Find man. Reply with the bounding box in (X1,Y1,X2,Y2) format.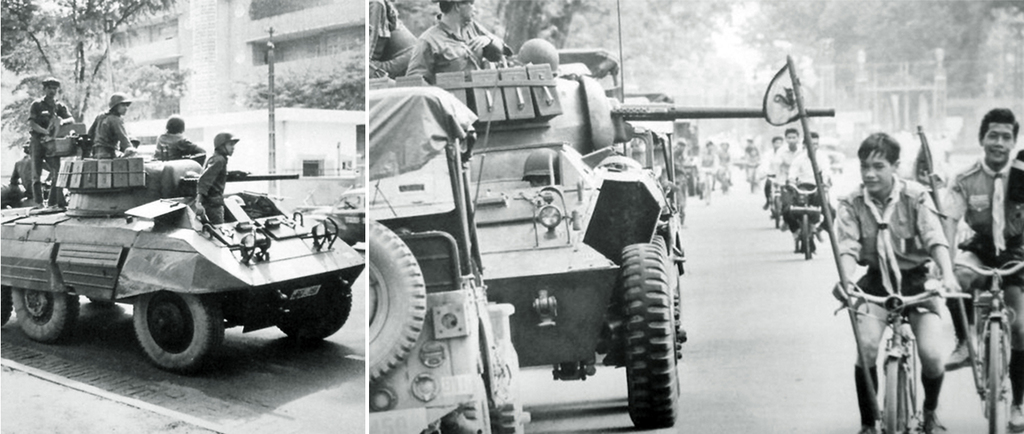
(763,134,780,209).
